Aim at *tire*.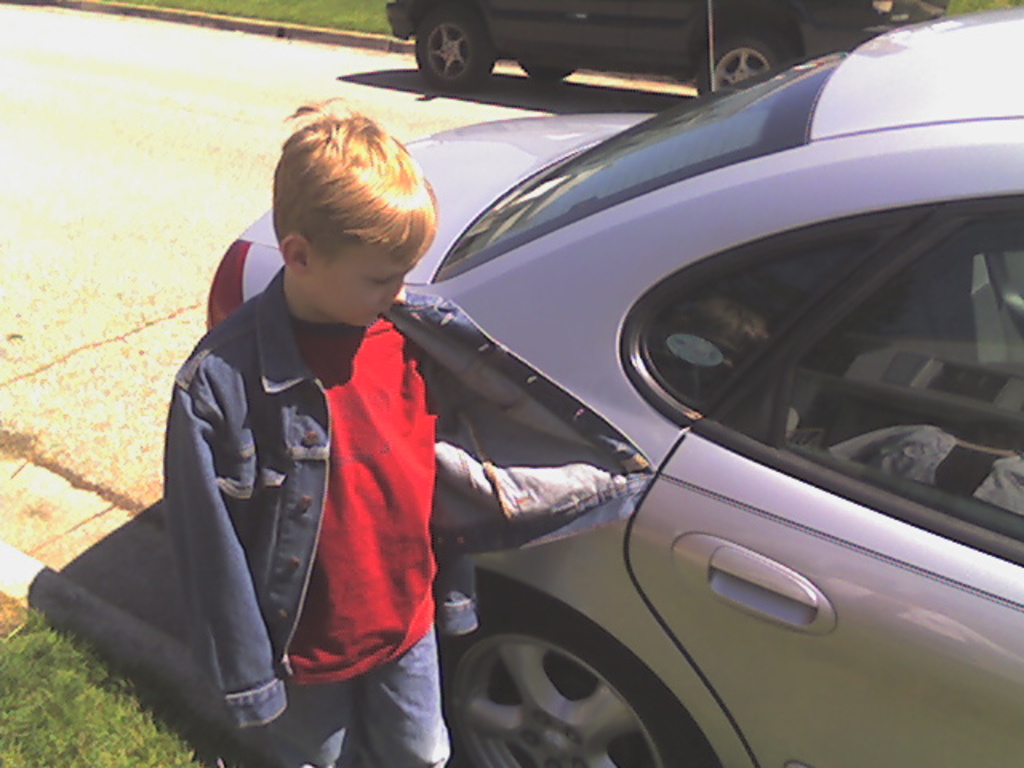
Aimed at crop(437, 590, 718, 766).
